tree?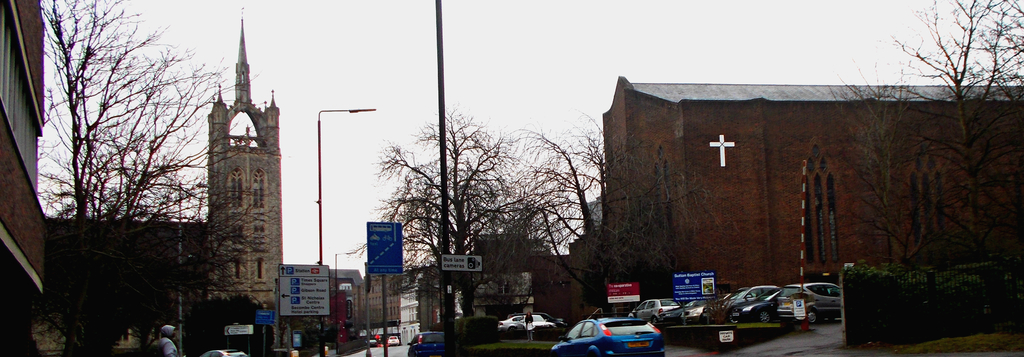
l=356, t=99, r=559, b=355
